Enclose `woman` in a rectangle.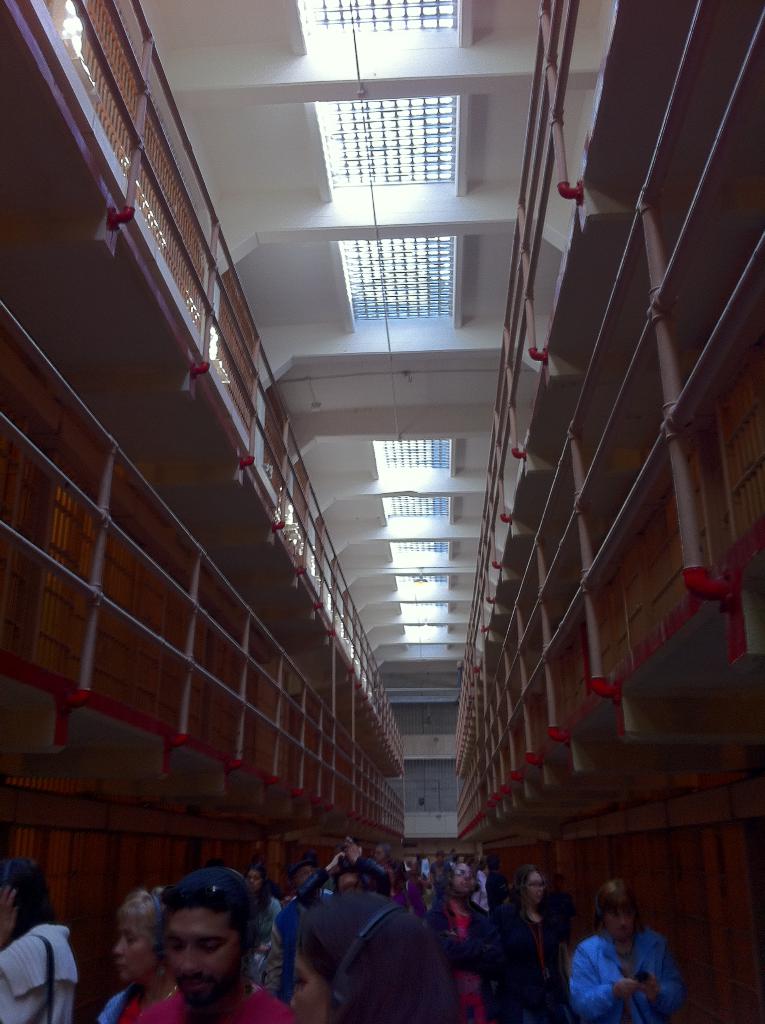
[x1=503, y1=868, x2=565, y2=1023].
